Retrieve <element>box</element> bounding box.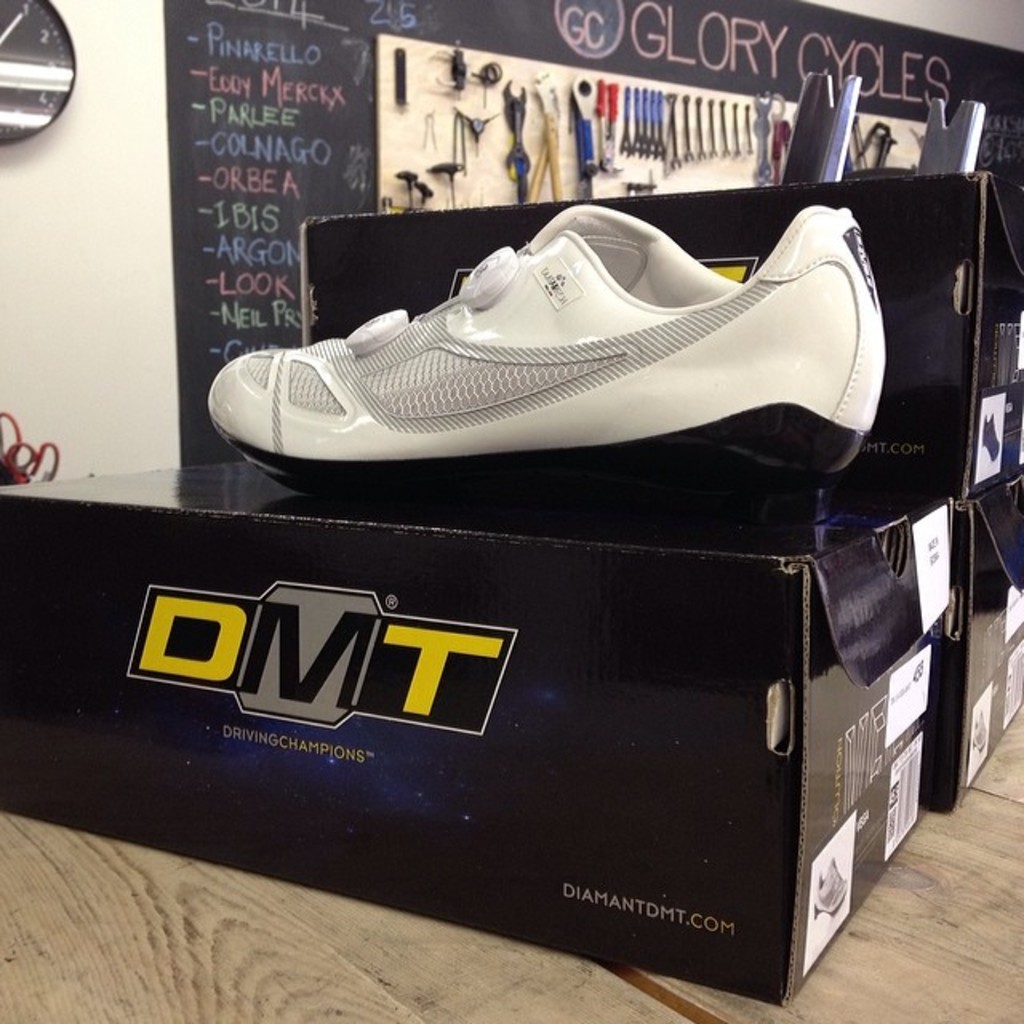
Bounding box: 926:470:1022:816.
